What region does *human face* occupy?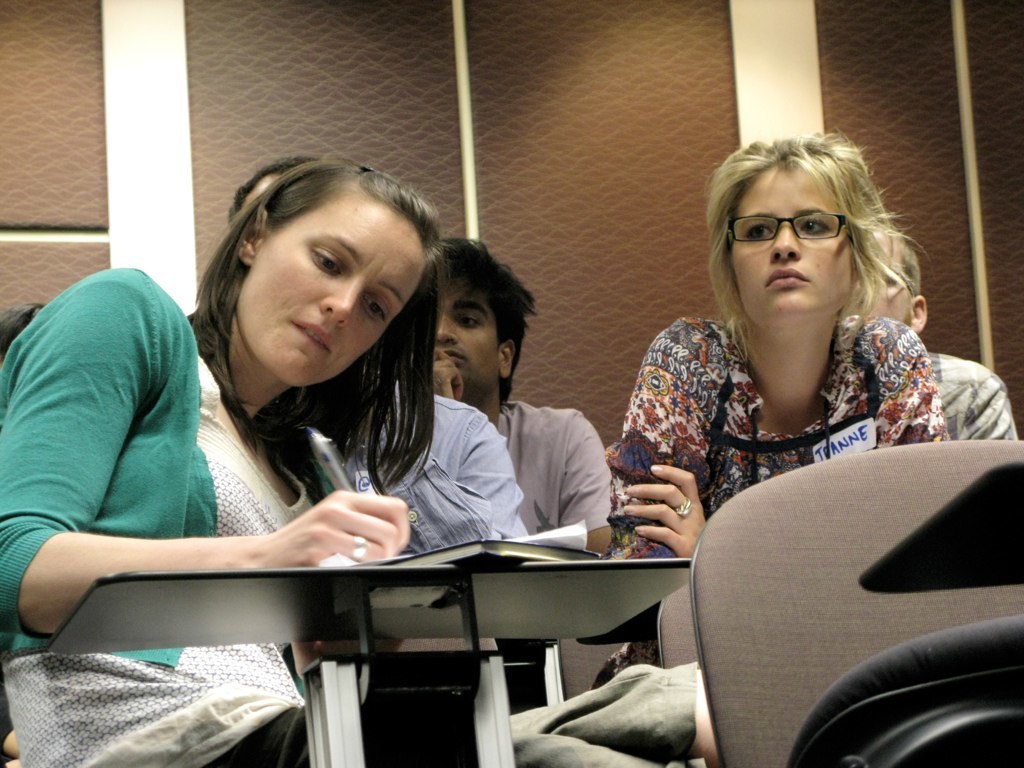
pyautogui.locateOnScreen(234, 206, 425, 386).
